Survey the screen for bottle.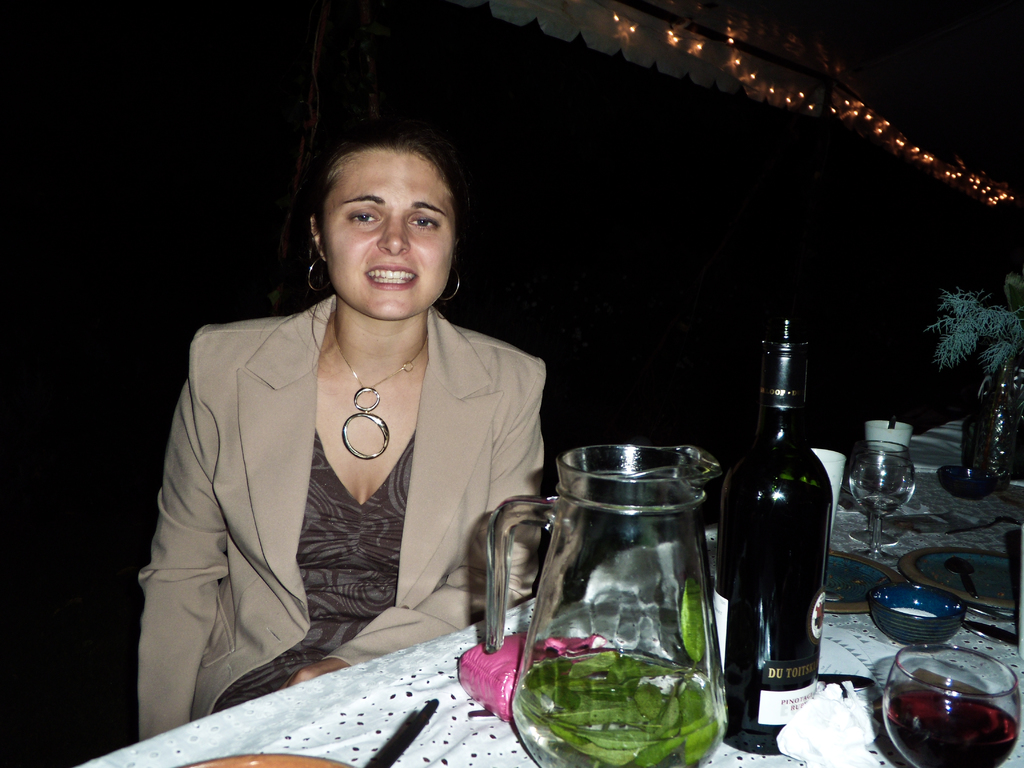
Survey found: {"left": 719, "top": 312, "right": 836, "bottom": 757}.
